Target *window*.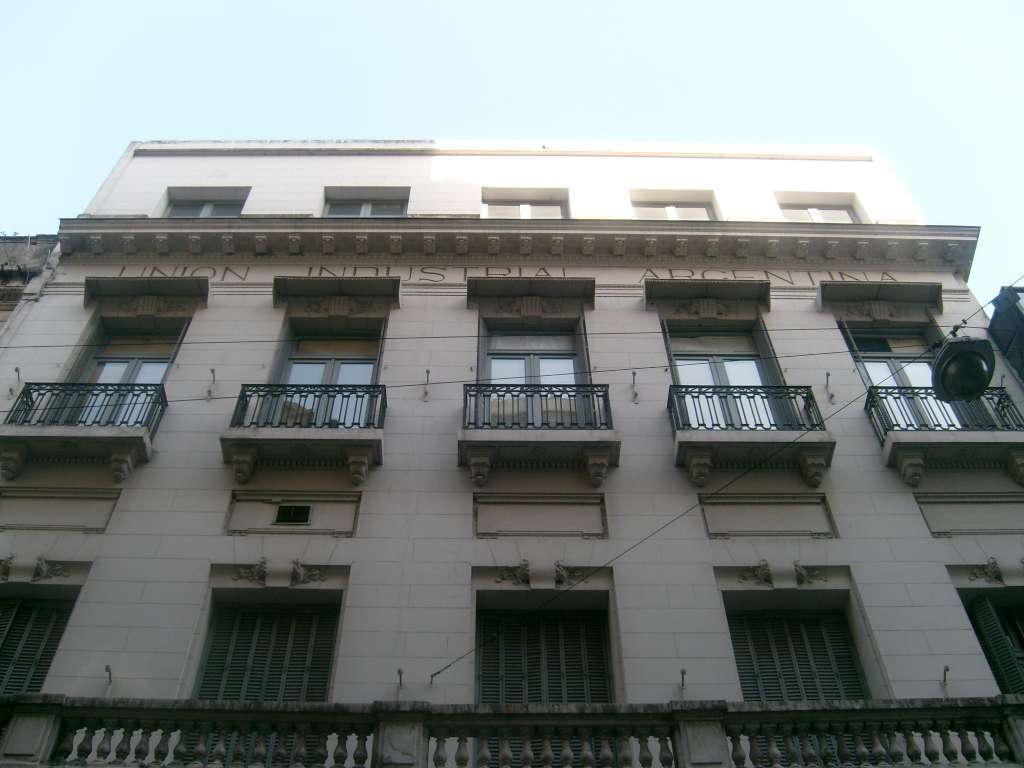
Target region: 41/317/186/425.
